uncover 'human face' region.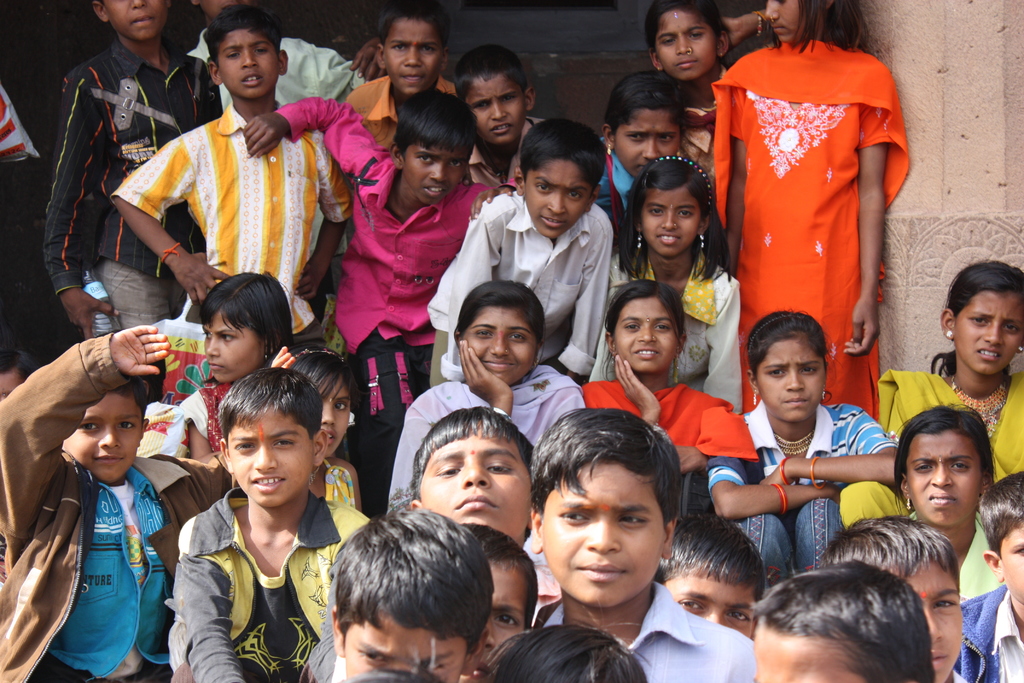
Uncovered: (459, 70, 524, 138).
